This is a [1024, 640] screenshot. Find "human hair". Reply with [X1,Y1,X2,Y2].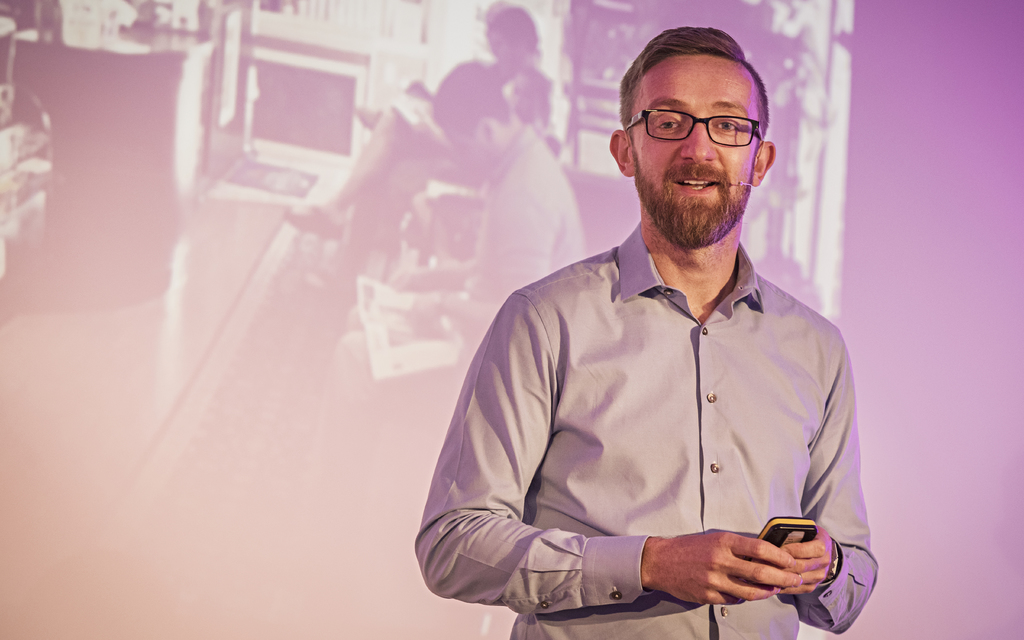
[485,9,539,69].
